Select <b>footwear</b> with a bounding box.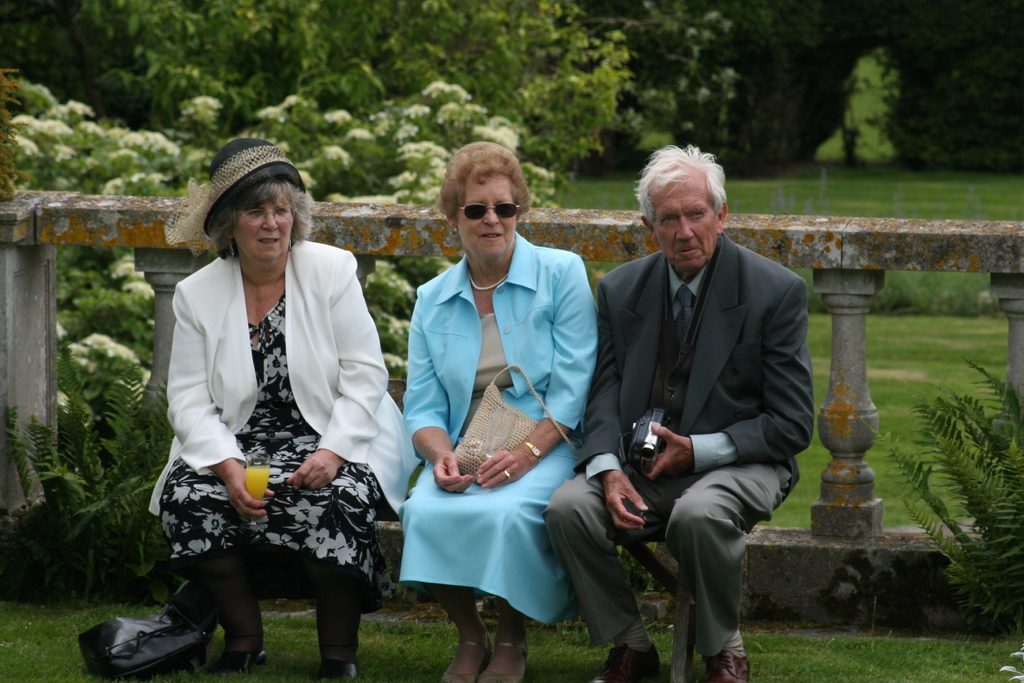
bbox=[206, 645, 270, 679].
